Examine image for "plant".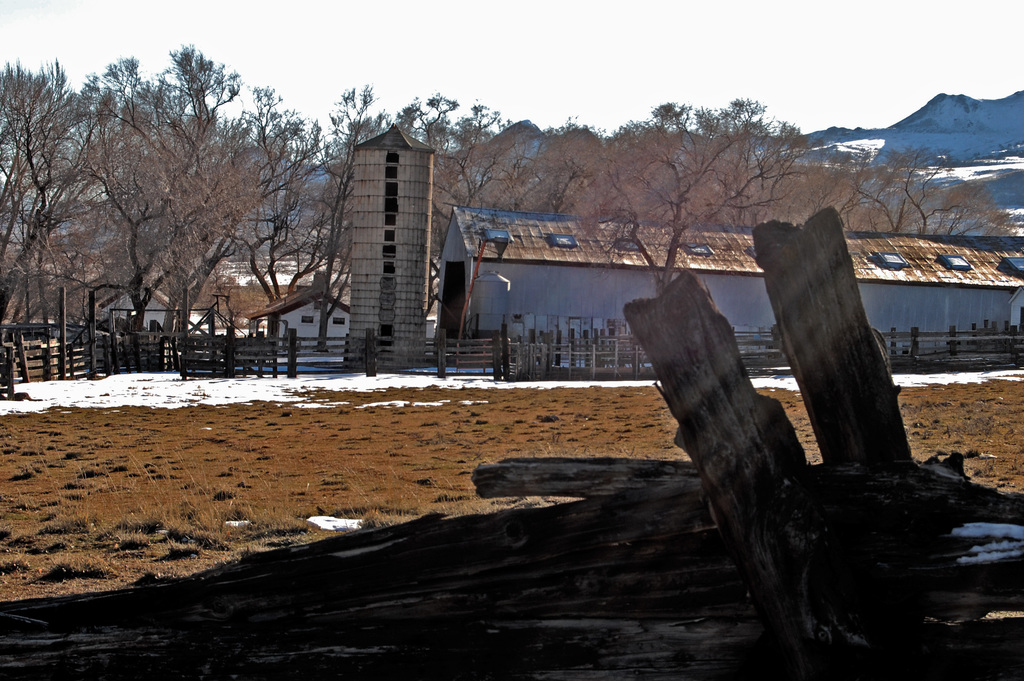
Examination result: crop(740, 378, 837, 482).
